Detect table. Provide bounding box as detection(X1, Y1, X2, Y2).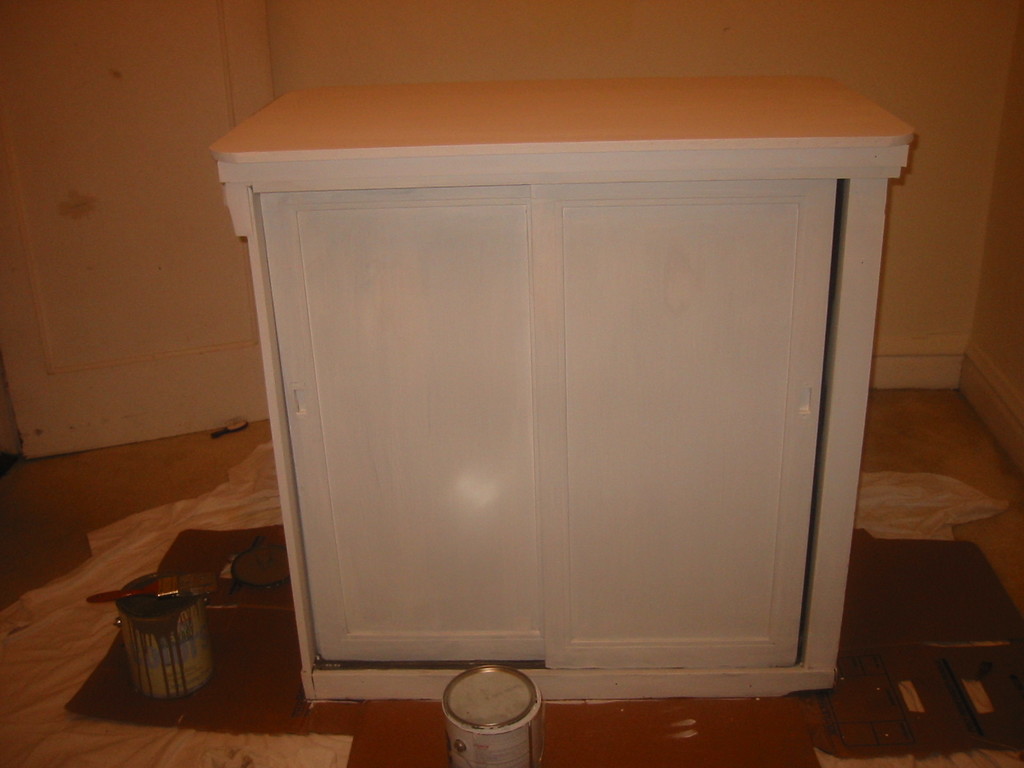
detection(214, 70, 925, 707).
